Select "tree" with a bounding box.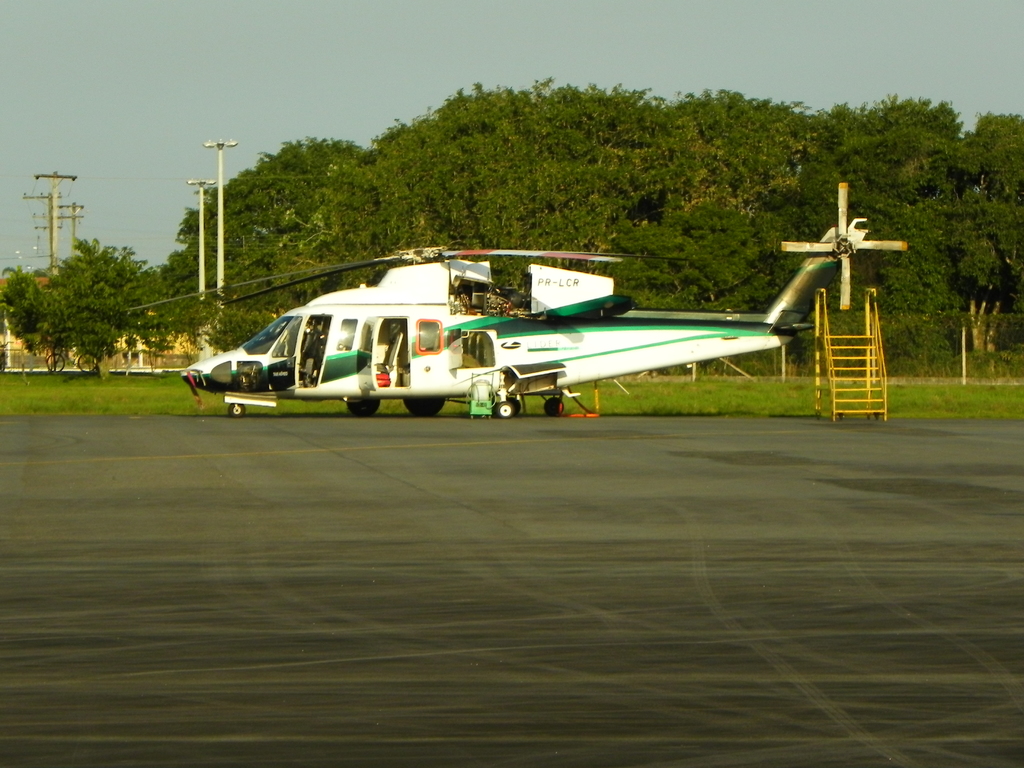
{"x1": 911, "y1": 188, "x2": 1023, "y2": 379}.
